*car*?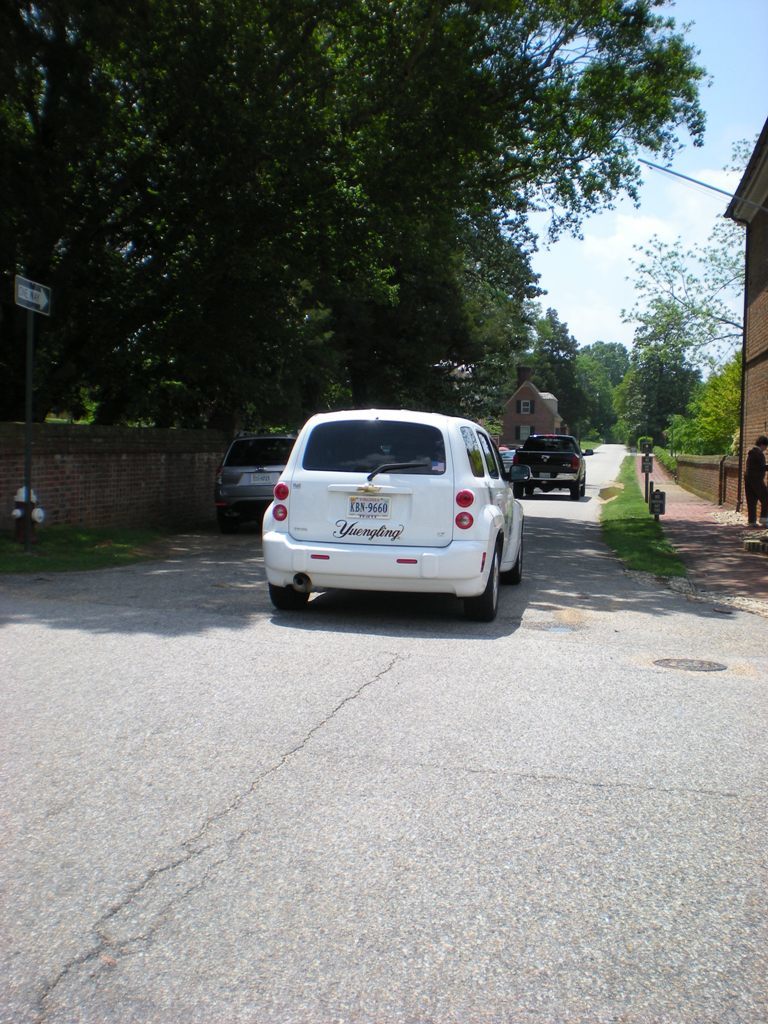
[x1=218, y1=434, x2=296, y2=523]
